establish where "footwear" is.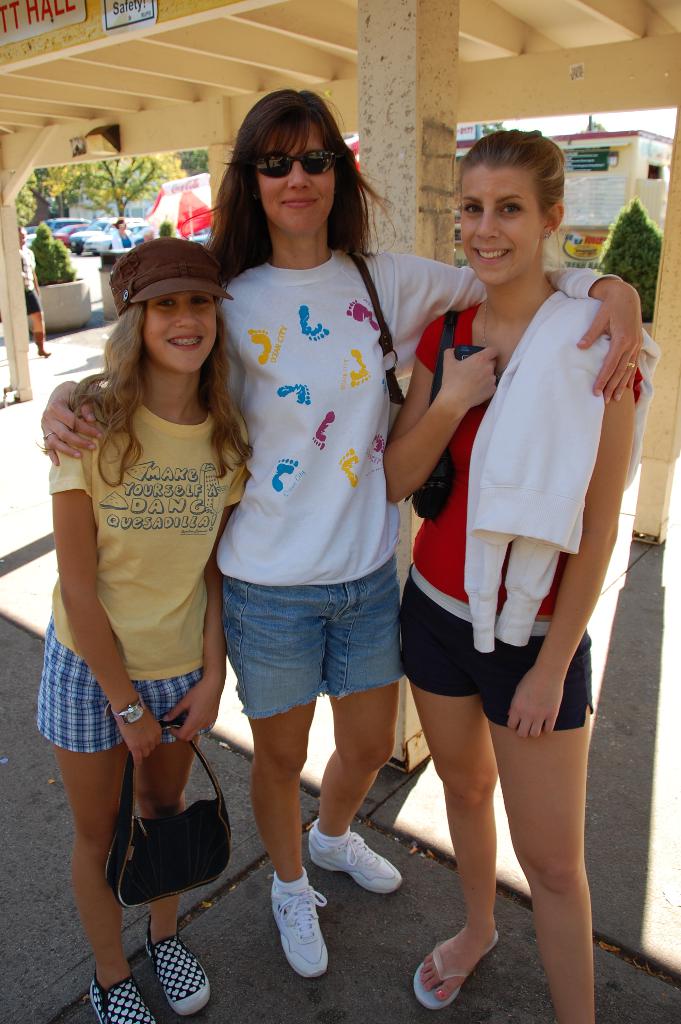
Established at pyautogui.locateOnScreen(142, 919, 217, 1015).
